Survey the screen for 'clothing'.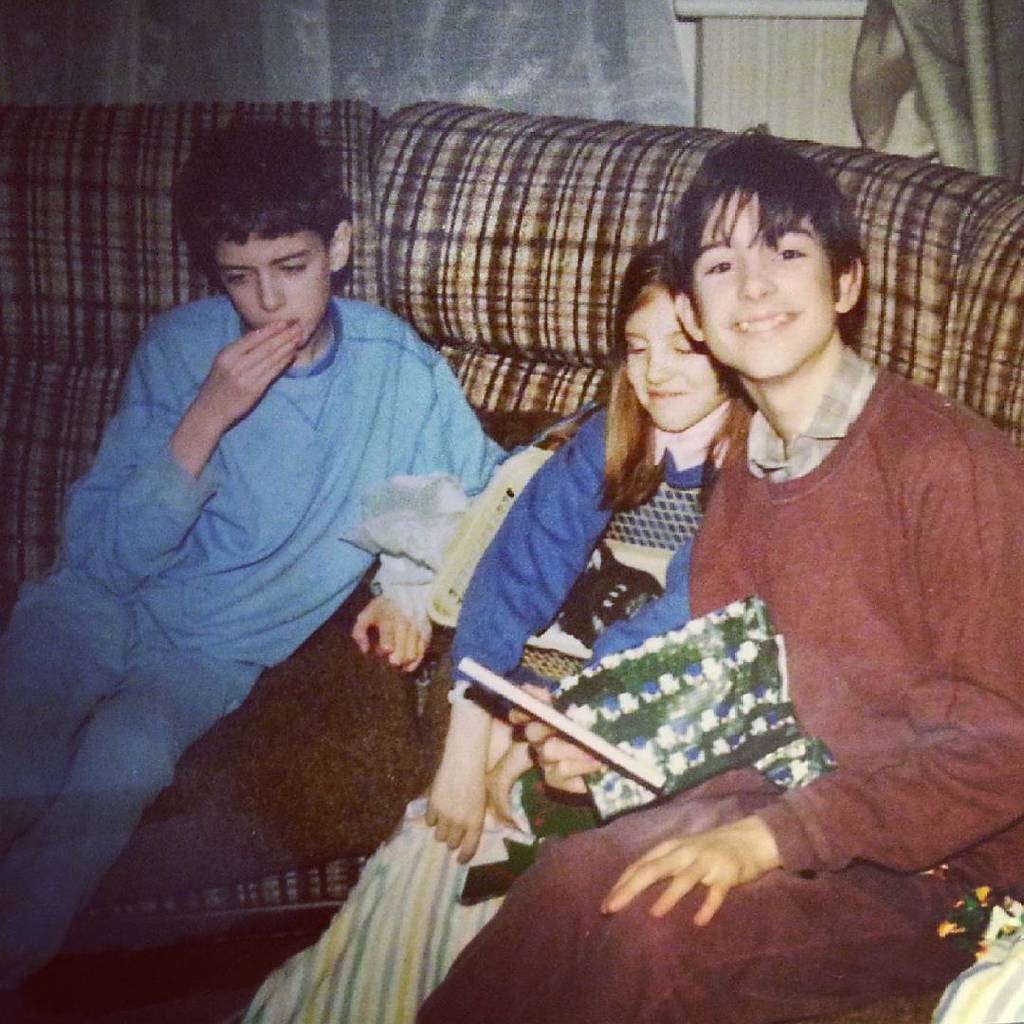
Survey found: (x1=247, y1=397, x2=732, y2=1023).
